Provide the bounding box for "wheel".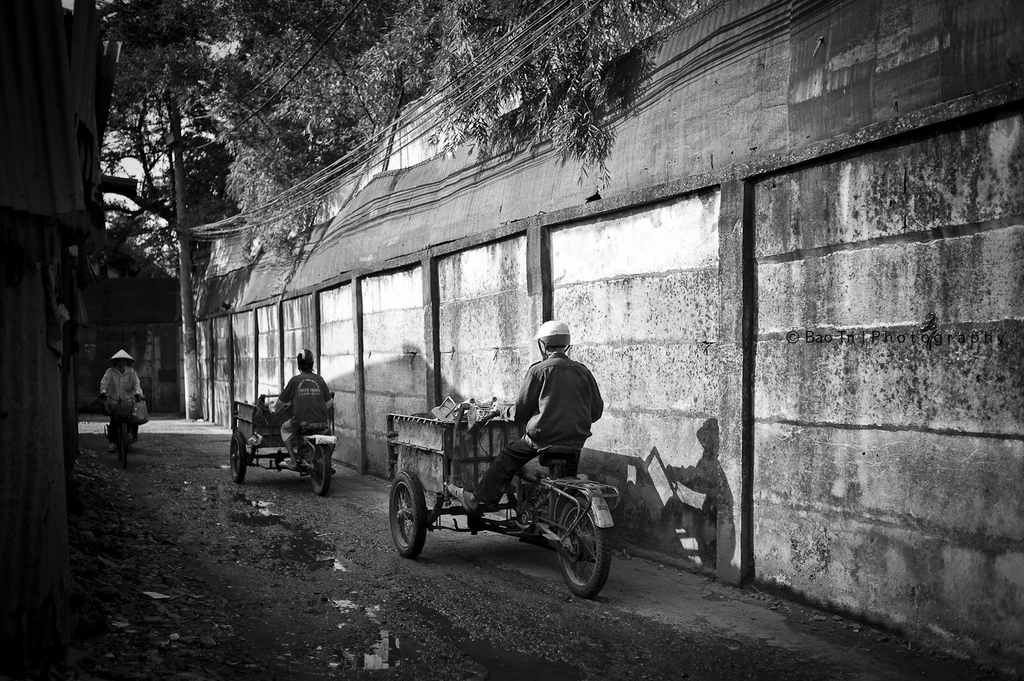
bbox(549, 502, 613, 600).
